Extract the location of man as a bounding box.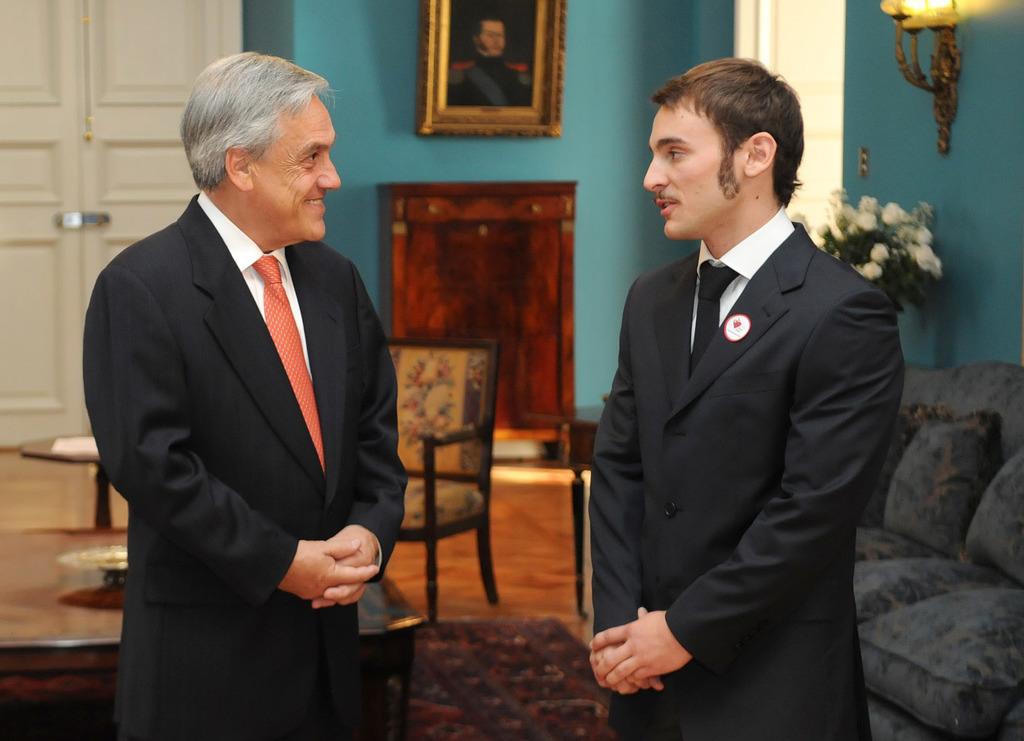
x1=450 y1=15 x2=535 y2=108.
